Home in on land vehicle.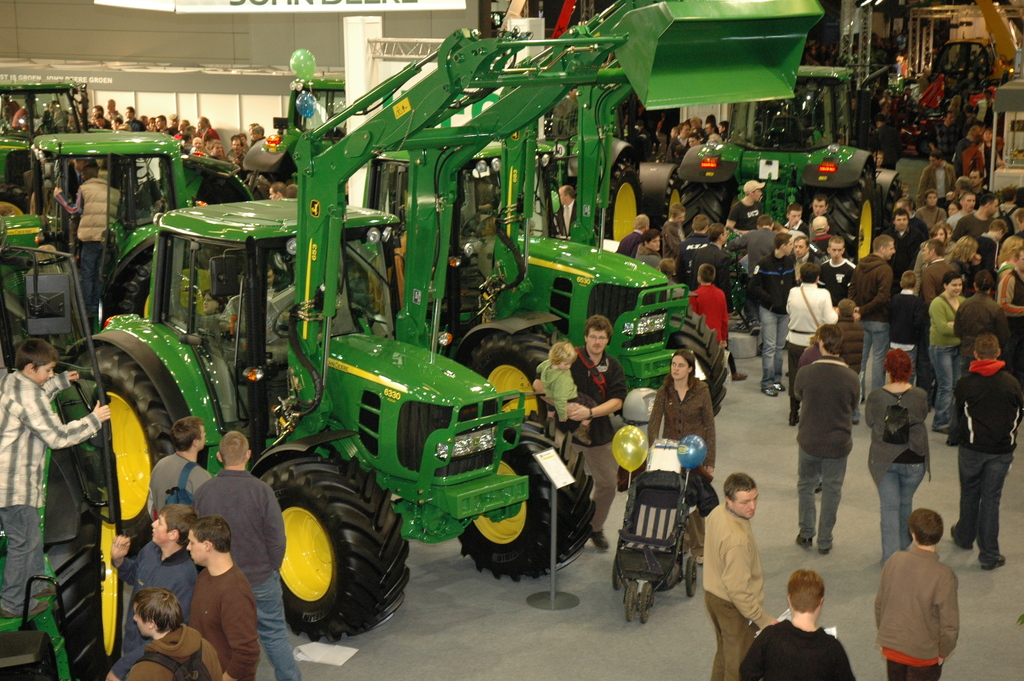
Homed in at <region>614, 445, 706, 623</region>.
